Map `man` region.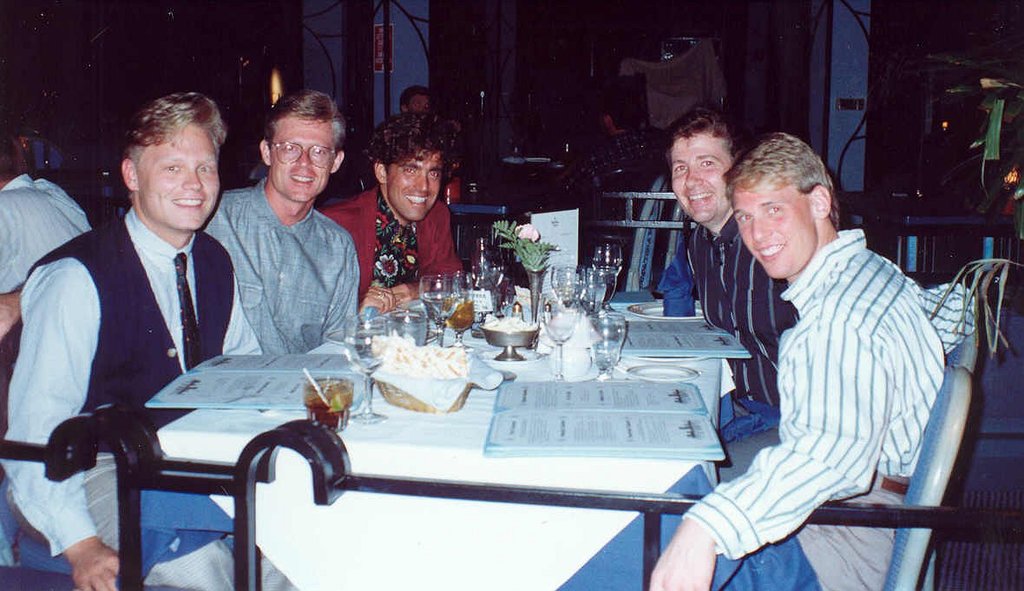
Mapped to detection(0, 135, 93, 298).
